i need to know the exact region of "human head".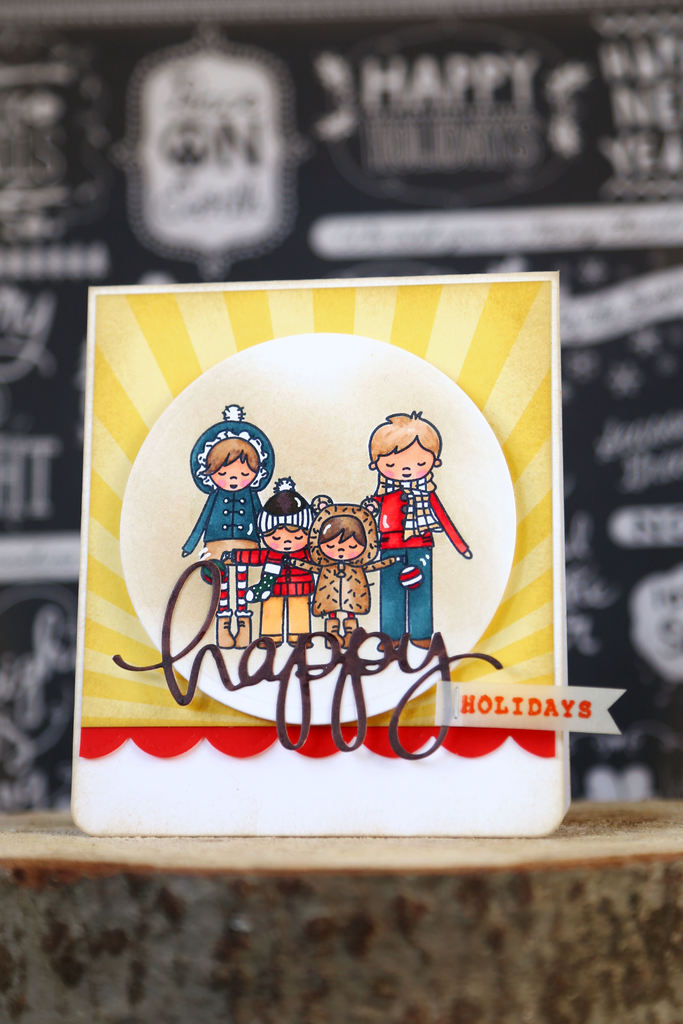
Region: 128 41 305 270.
